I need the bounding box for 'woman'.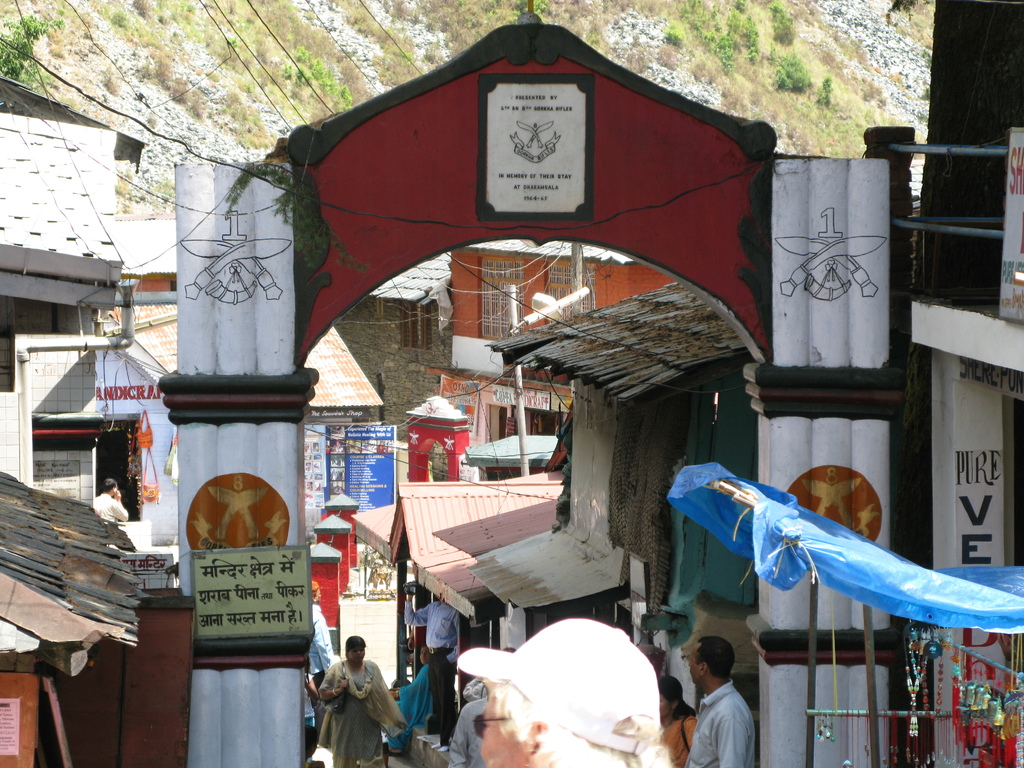
Here it is: bbox=(313, 649, 383, 759).
